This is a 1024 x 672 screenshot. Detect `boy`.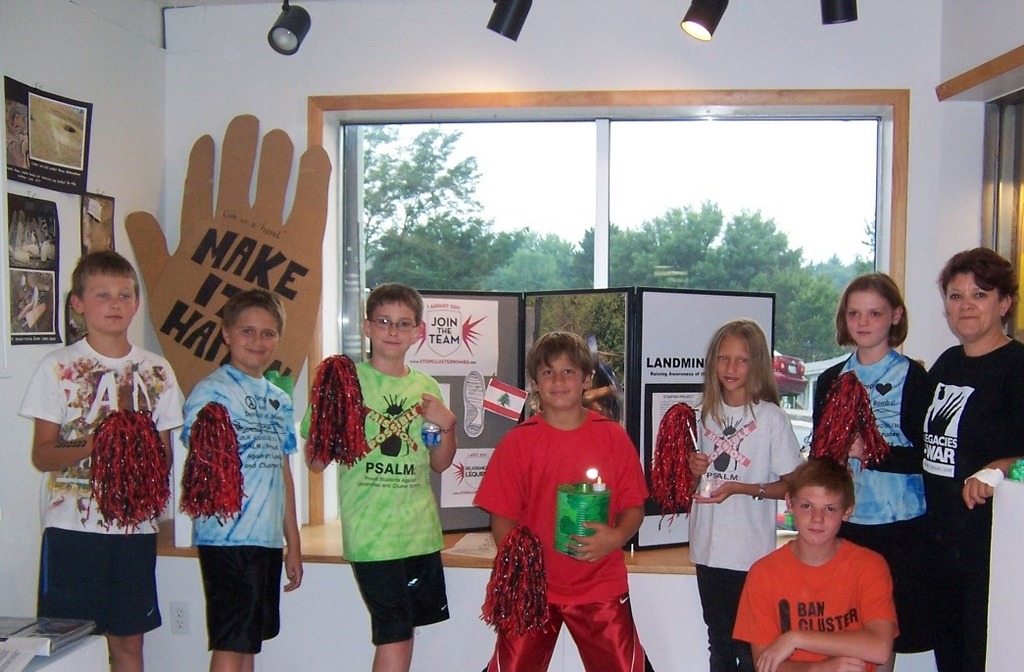
bbox=[15, 246, 180, 671].
